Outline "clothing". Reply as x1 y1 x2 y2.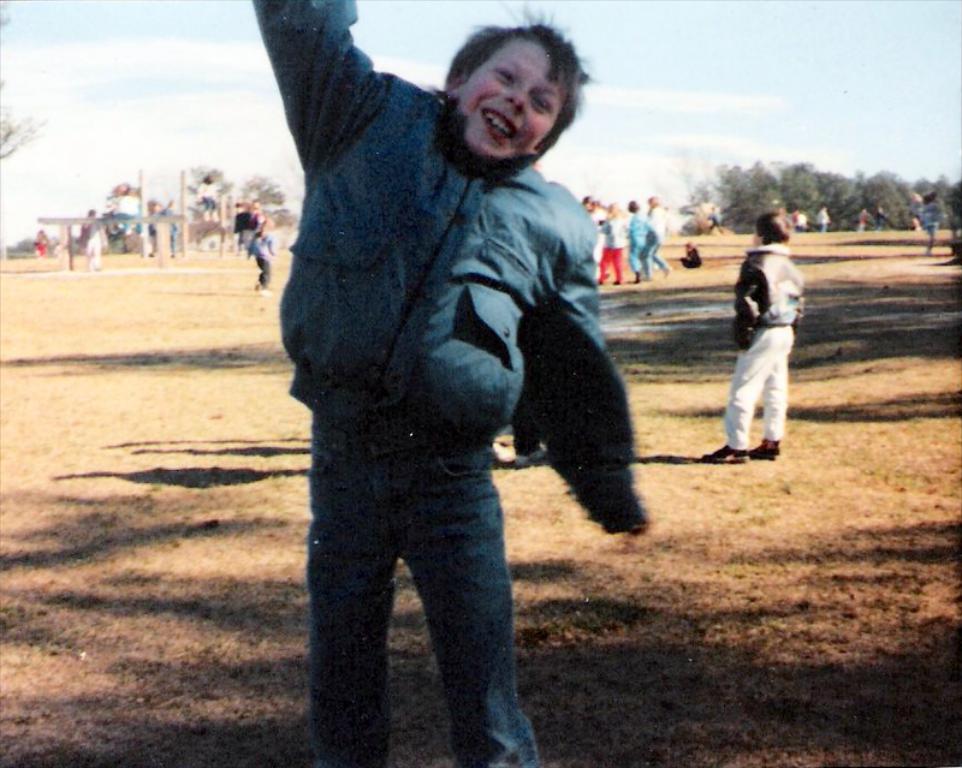
629 201 648 290.
